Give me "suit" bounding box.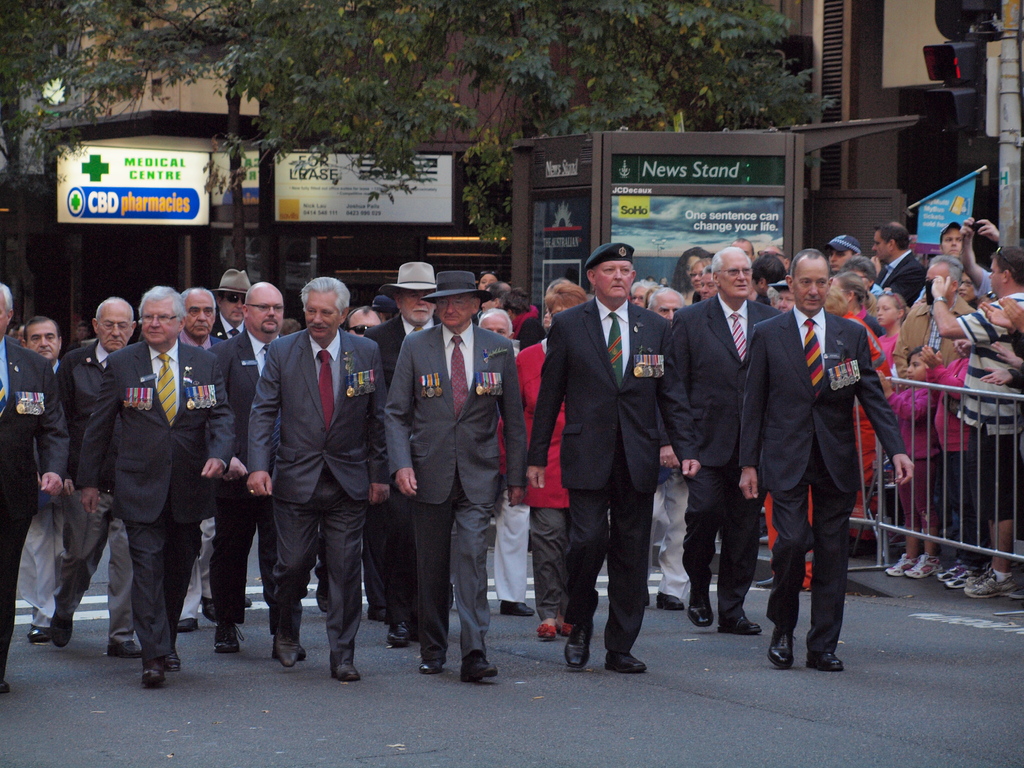
bbox=(390, 324, 525, 662).
